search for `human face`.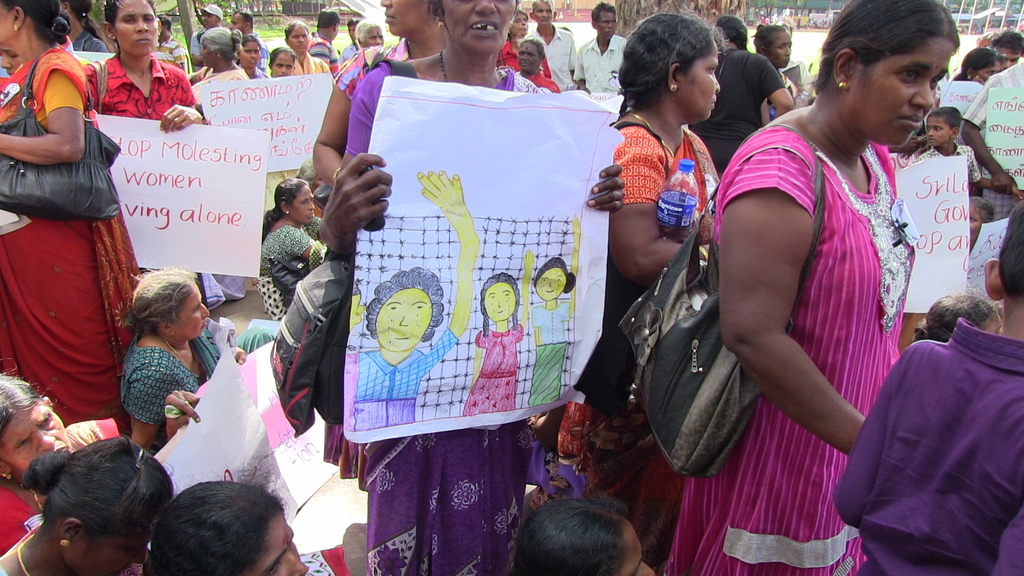
Found at BBox(483, 278, 515, 321).
